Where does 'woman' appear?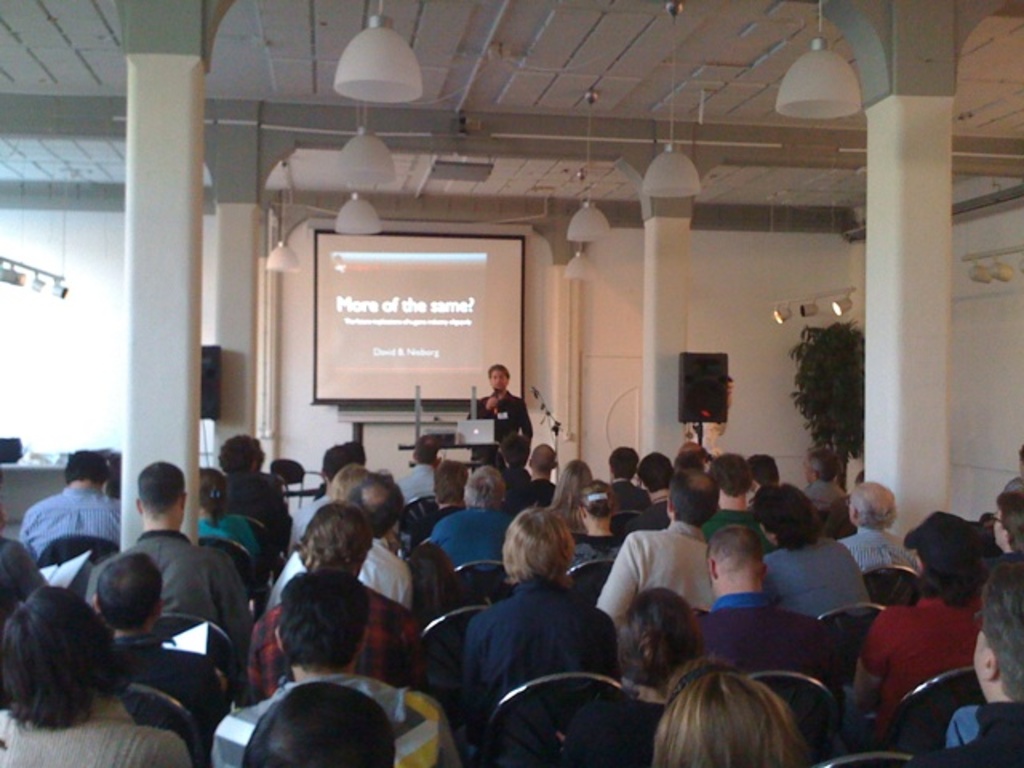
Appears at rect(195, 467, 261, 581).
